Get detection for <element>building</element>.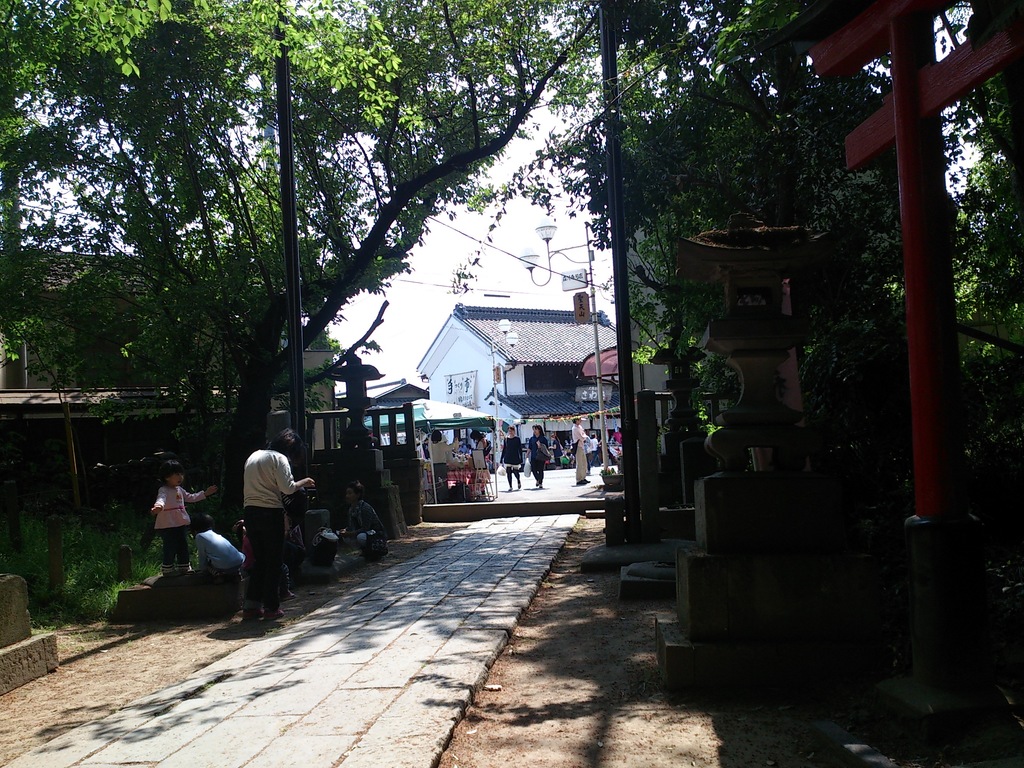
Detection: select_region(417, 305, 620, 474).
